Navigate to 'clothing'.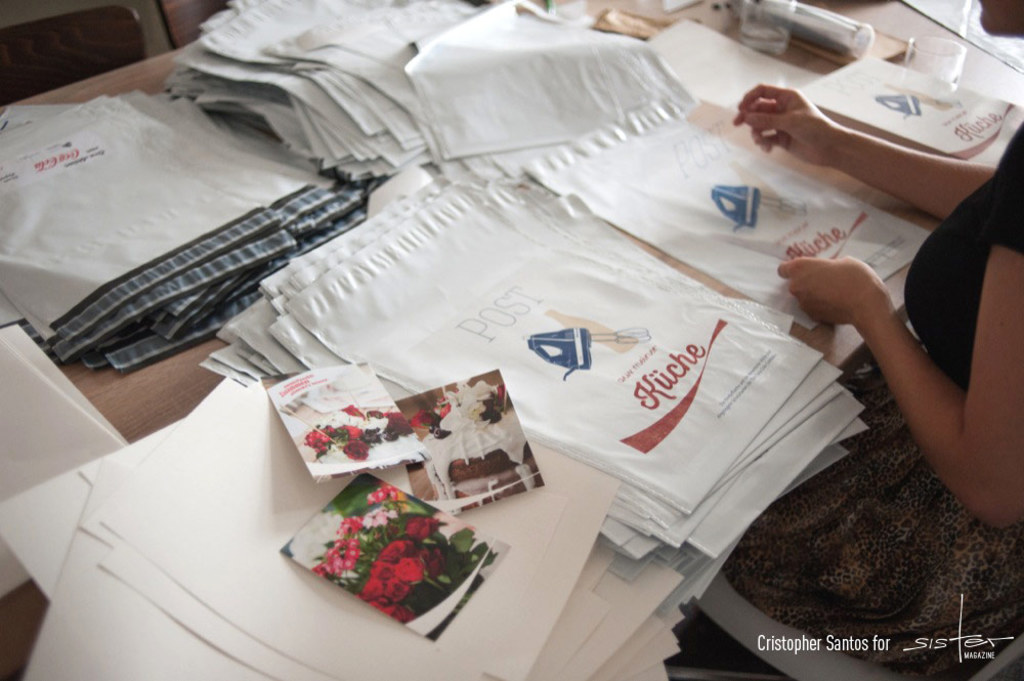
Navigation target: x1=724 y1=122 x2=1023 y2=680.
